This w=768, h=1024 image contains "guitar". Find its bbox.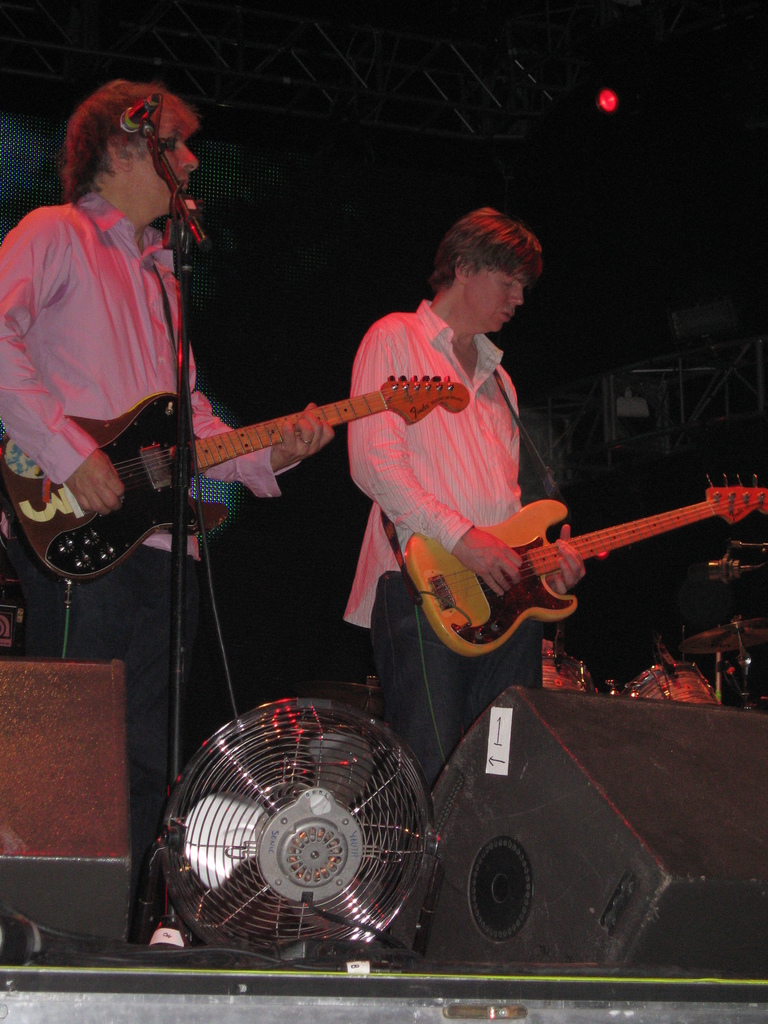
bbox=(330, 454, 756, 676).
